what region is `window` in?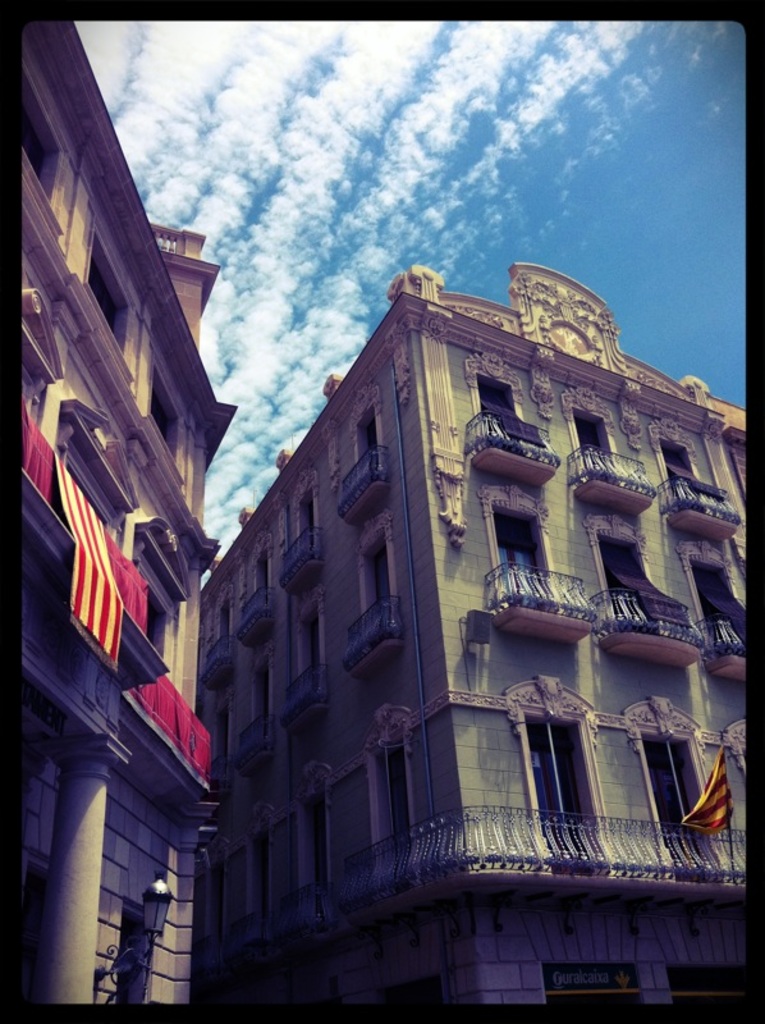
rect(18, 52, 81, 237).
